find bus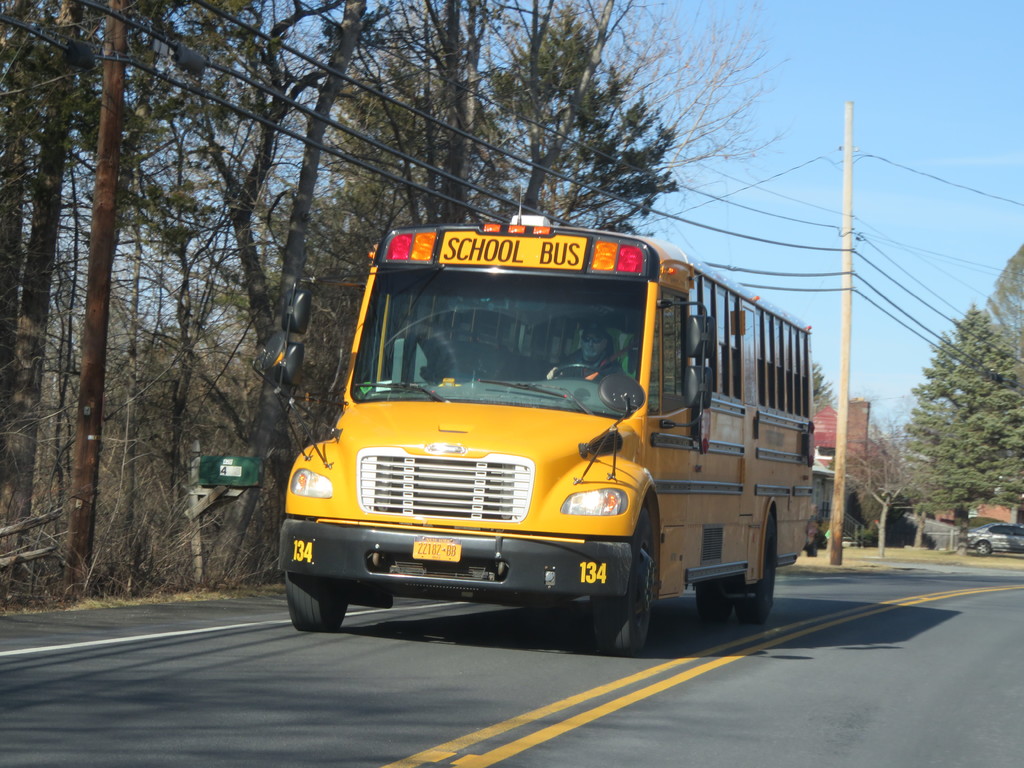
(278,220,816,645)
